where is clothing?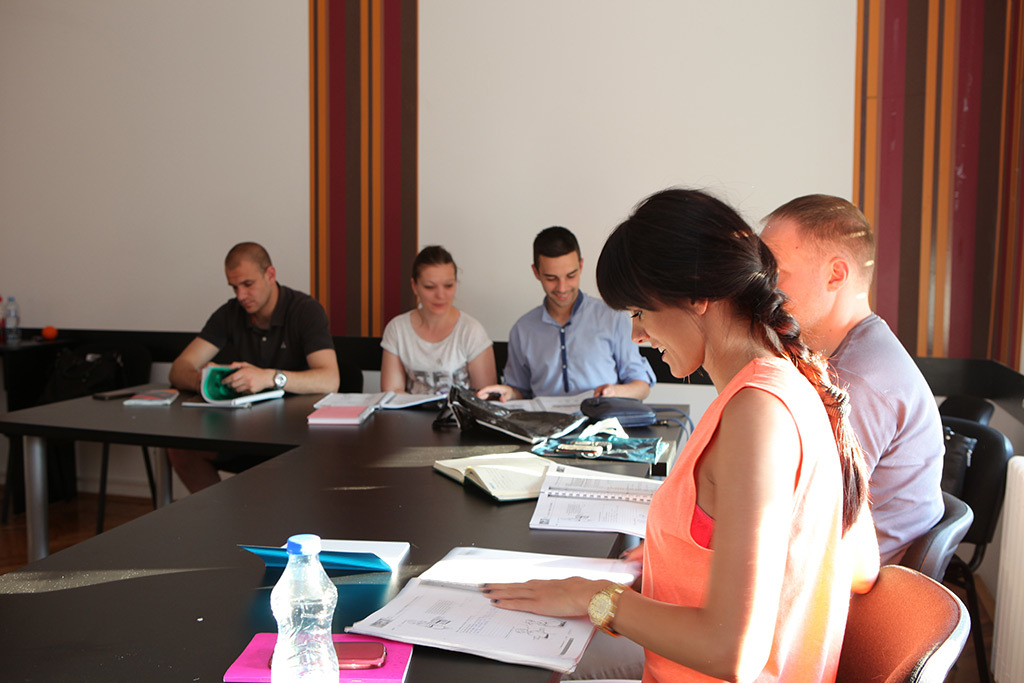
bbox(205, 275, 330, 393).
